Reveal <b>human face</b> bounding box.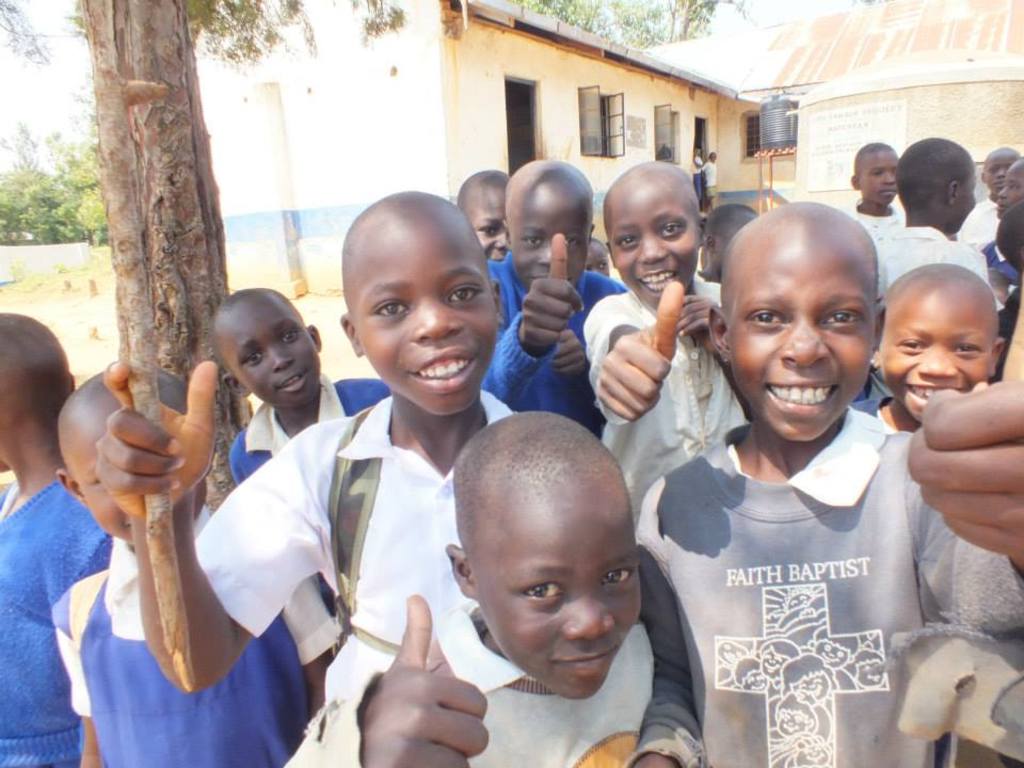
Revealed: (left=983, top=150, right=1019, bottom=197).
